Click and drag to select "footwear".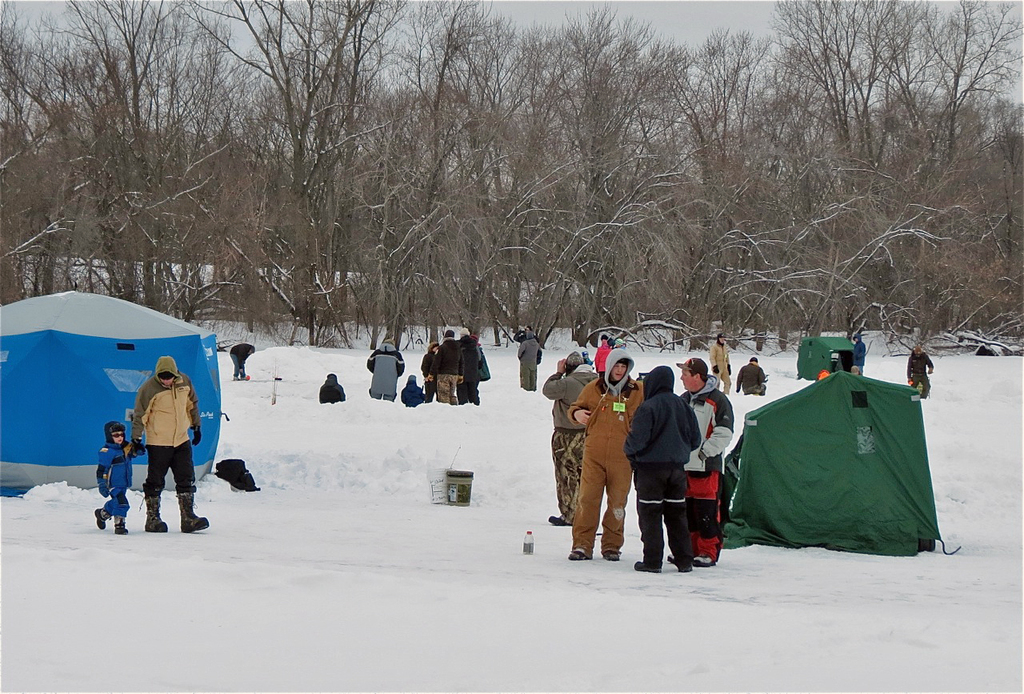
Selection: 633:559:661:573.
